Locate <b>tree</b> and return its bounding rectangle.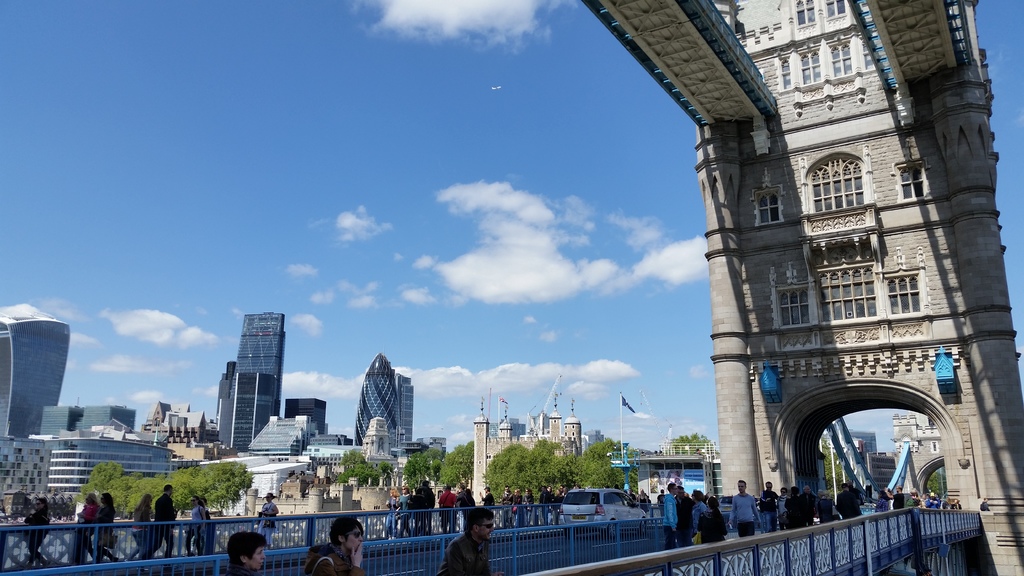
<box>173,461,209,511</box>.
